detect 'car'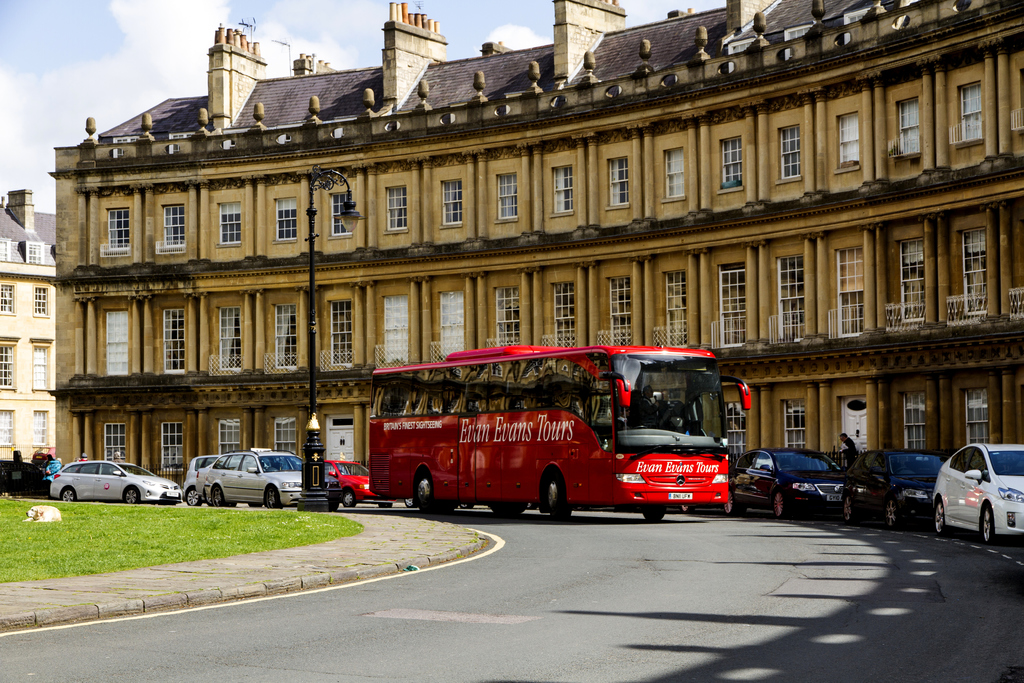
Rect(195, 450, 304, 506)
